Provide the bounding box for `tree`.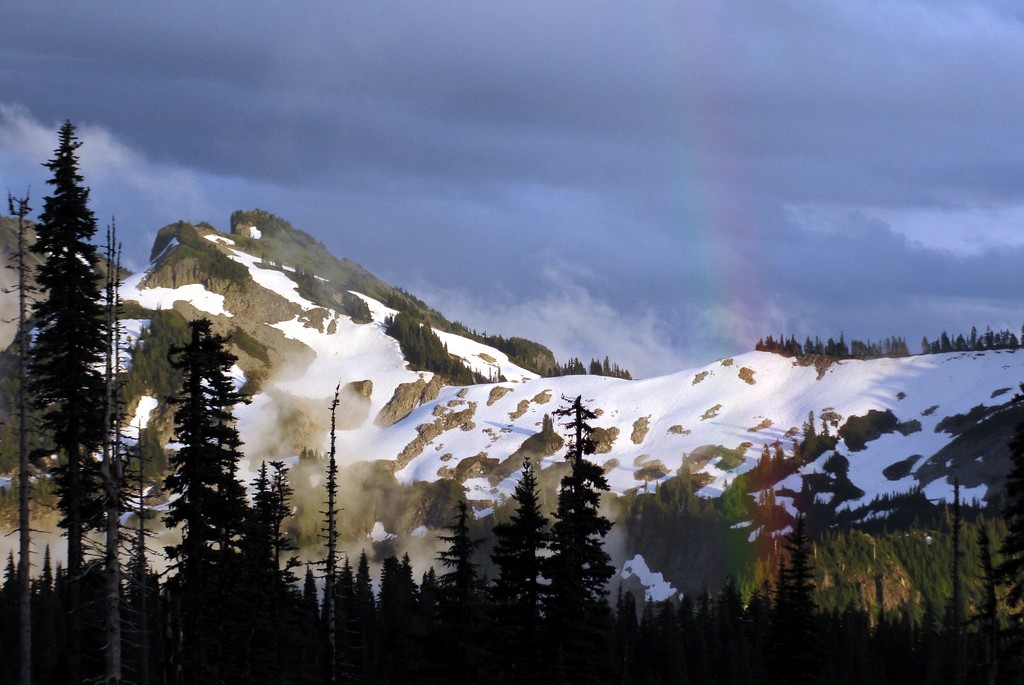
<bbox>665, 408, 1023, 684</bbox>.
